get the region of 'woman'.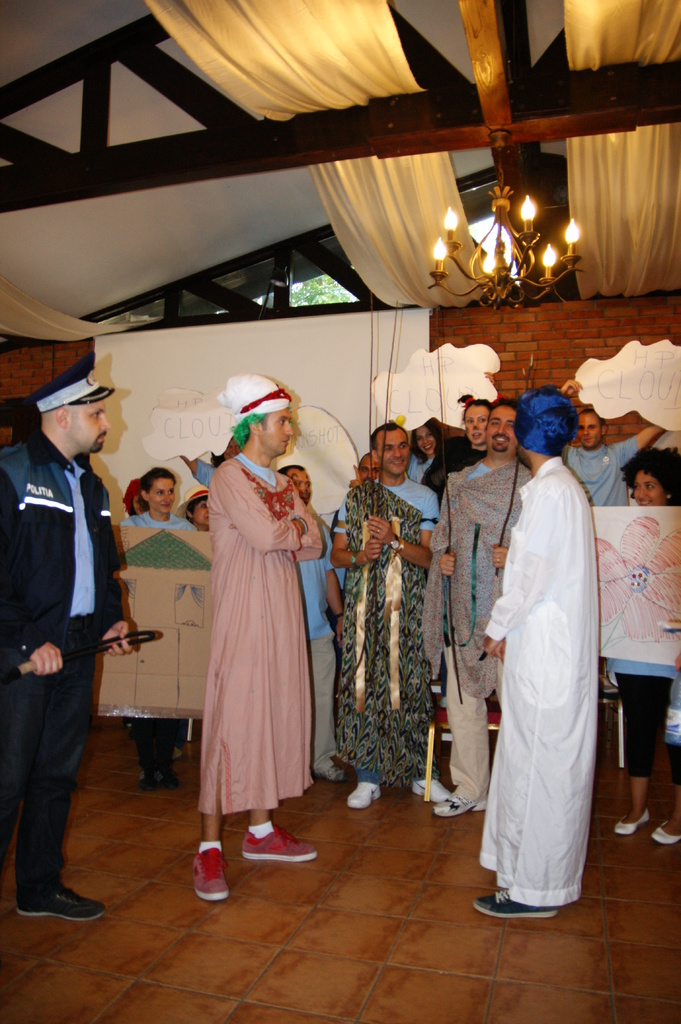
select_region(177, 483, 228, 538).
